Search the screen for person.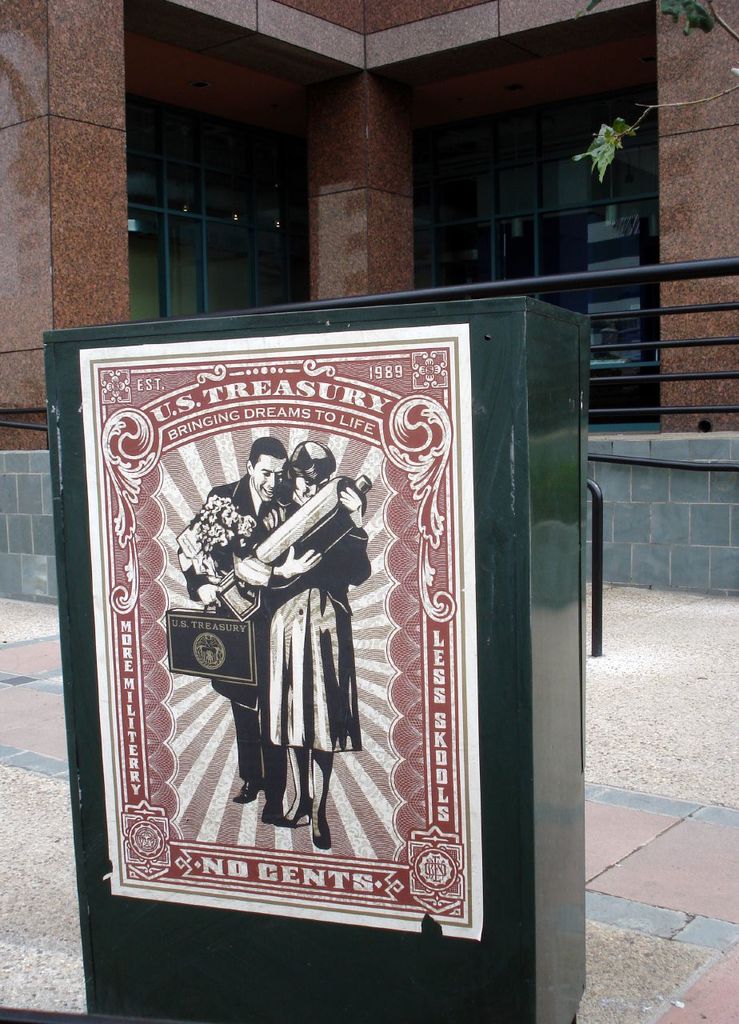
Found at region(179, 430, 294, 803).
